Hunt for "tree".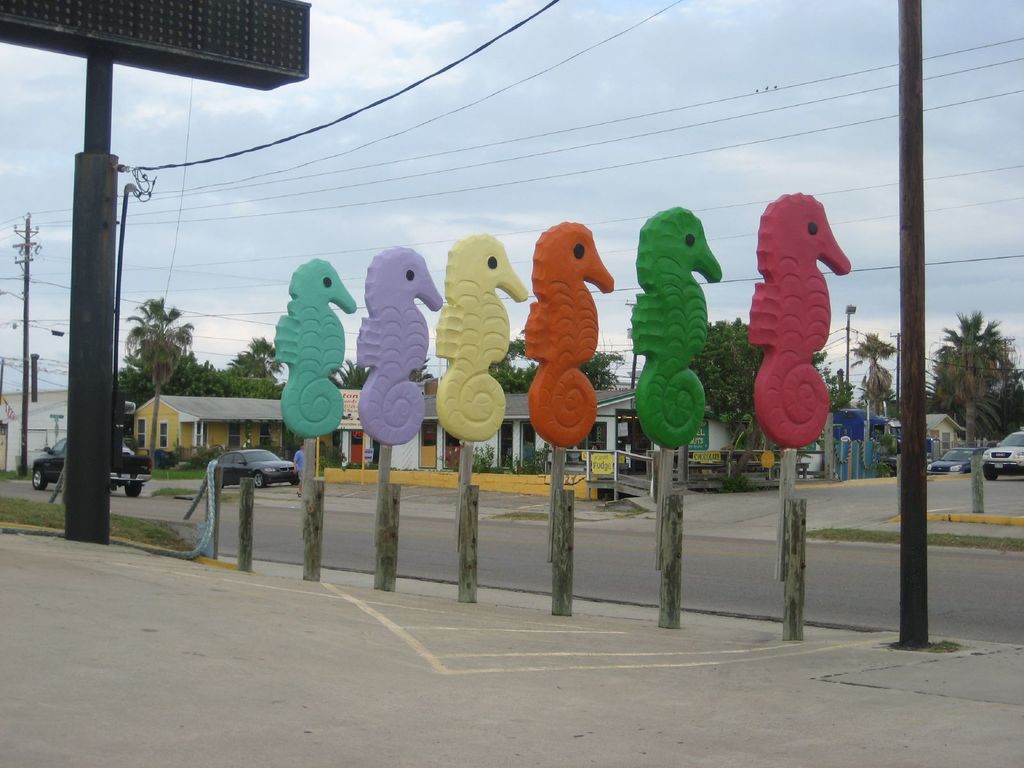
Hunted down at <region>118, 295, 196, 468</region>.
